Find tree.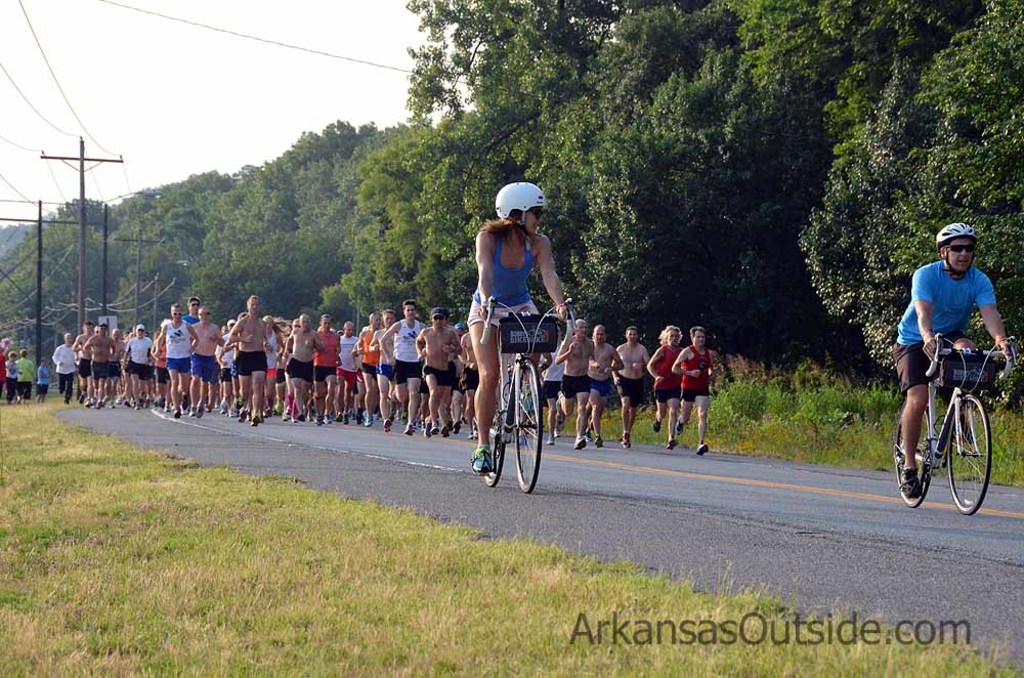
select_region(0, 224, 61, 370).
